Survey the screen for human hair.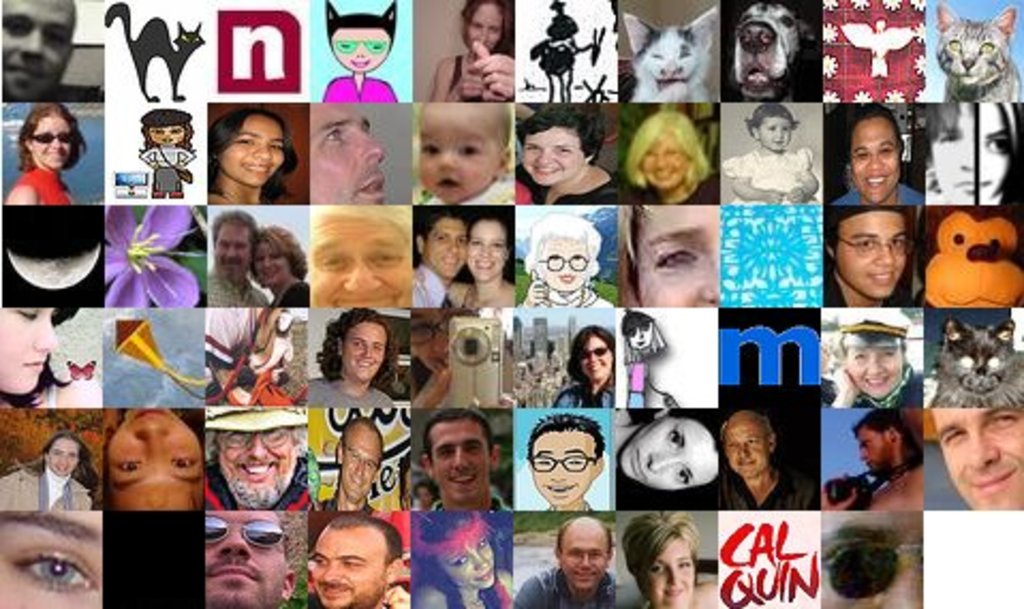
Survey found: 192 489 203 513.
